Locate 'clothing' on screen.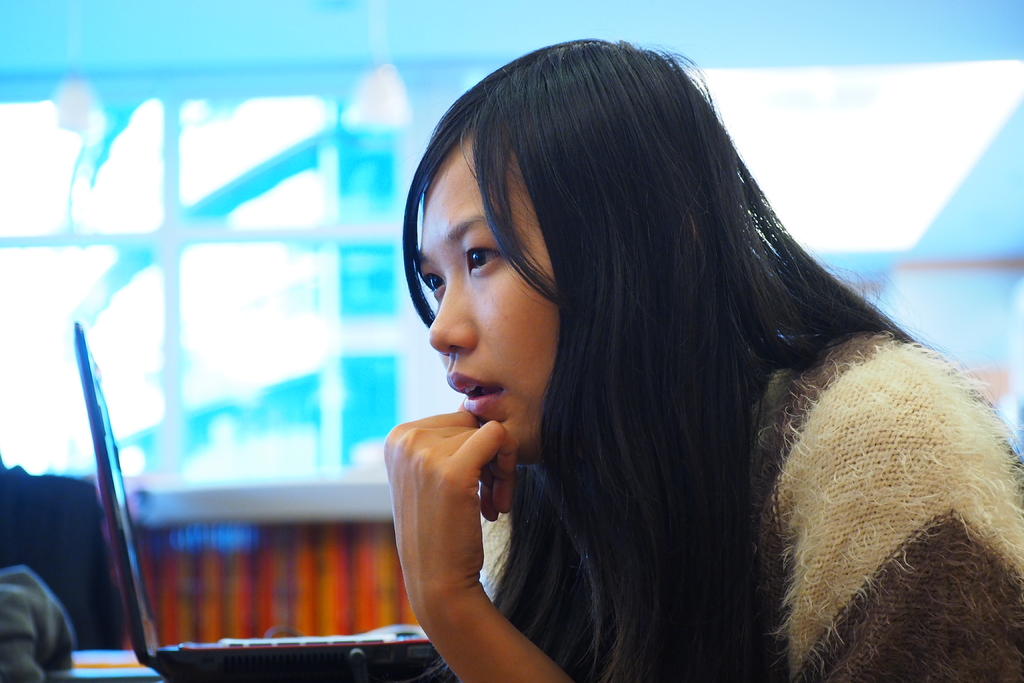
On screen at box(748, 330, 1023, 682).
